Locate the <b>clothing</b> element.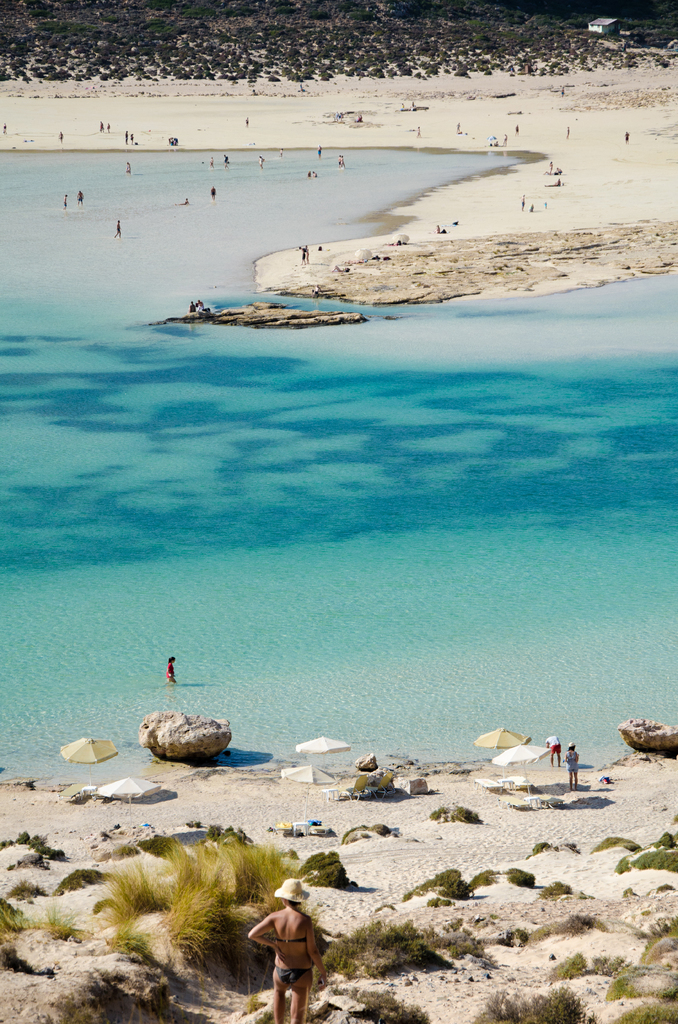
Element bbox: x1=207, y1=186, x2=220, y2=199.
